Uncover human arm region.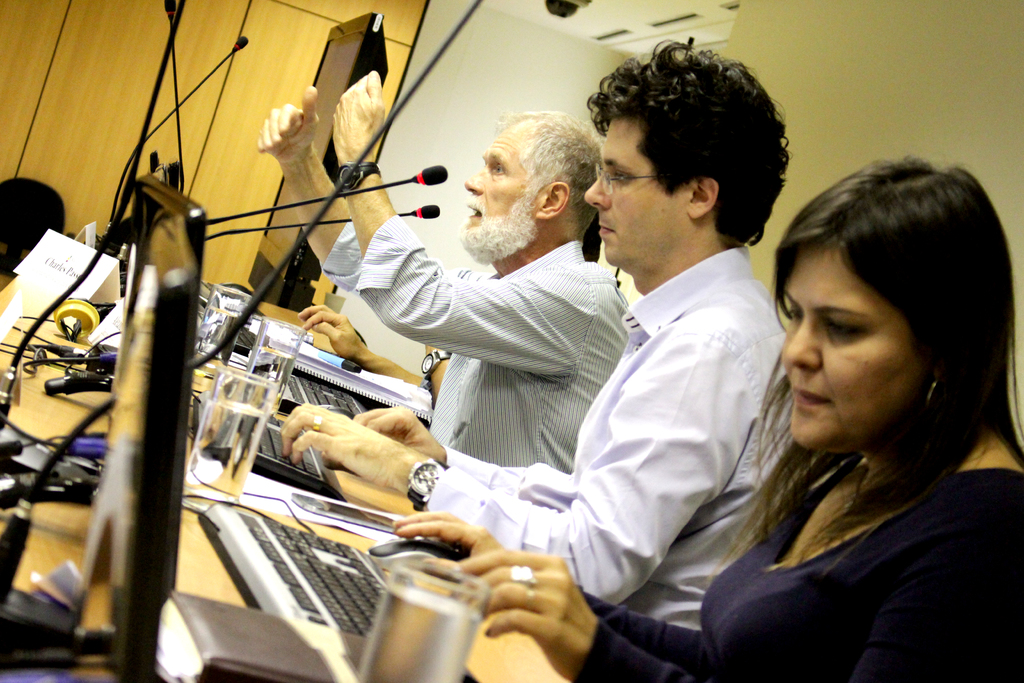
Uncovered: x1=325 y1=65 x2=585 y2=352.
